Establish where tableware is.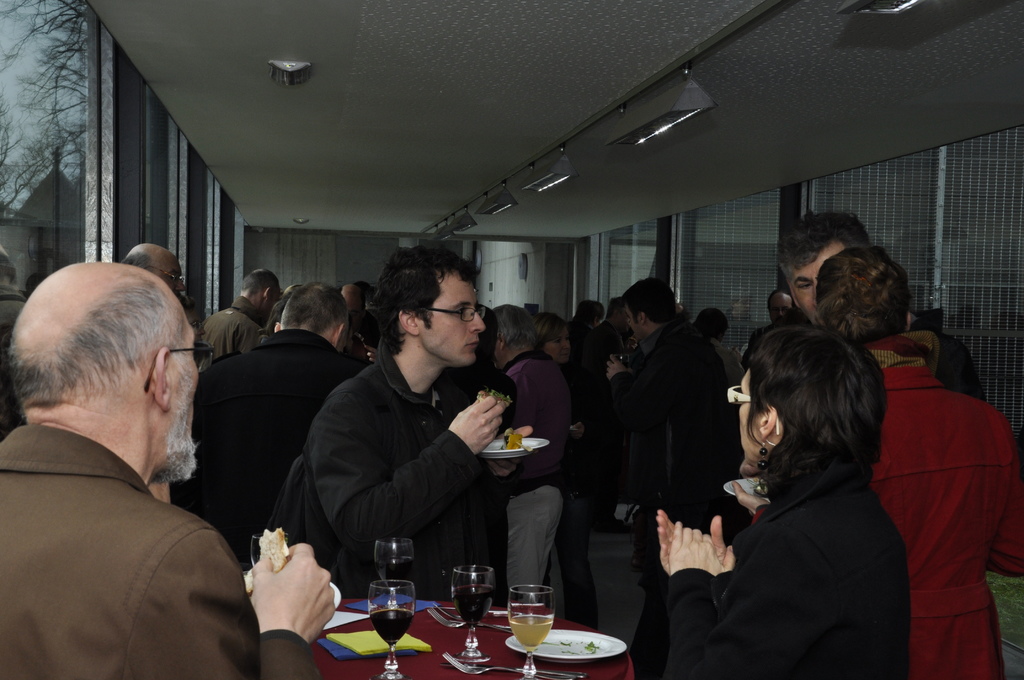
Established at rect(378, 533, 413, 613).
